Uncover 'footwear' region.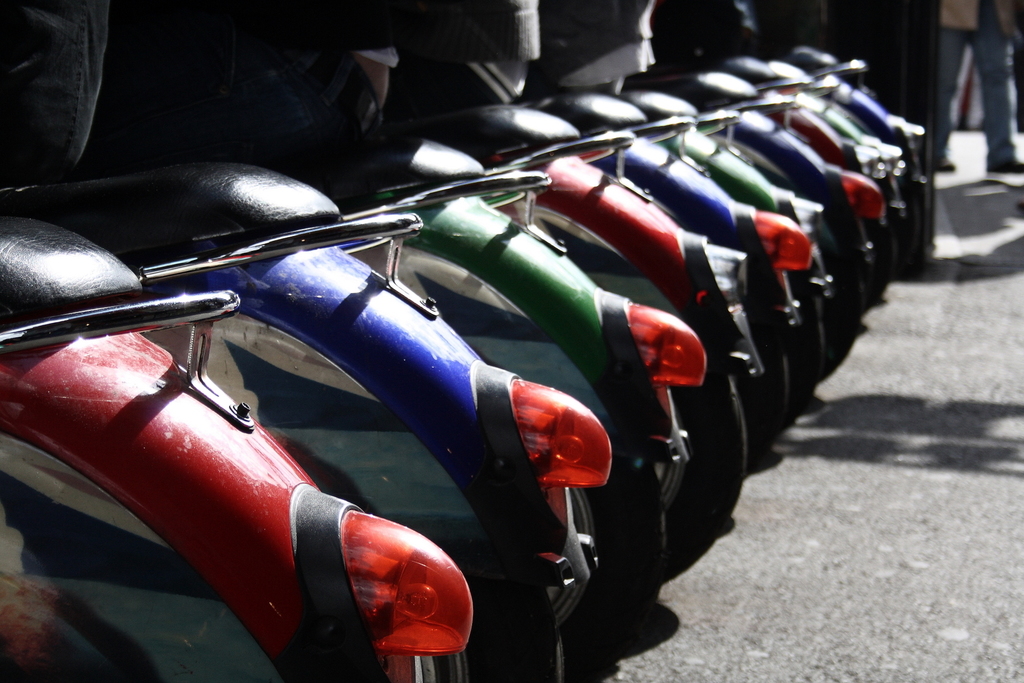
Uncovered: crop(932, 155, 959, 173).
